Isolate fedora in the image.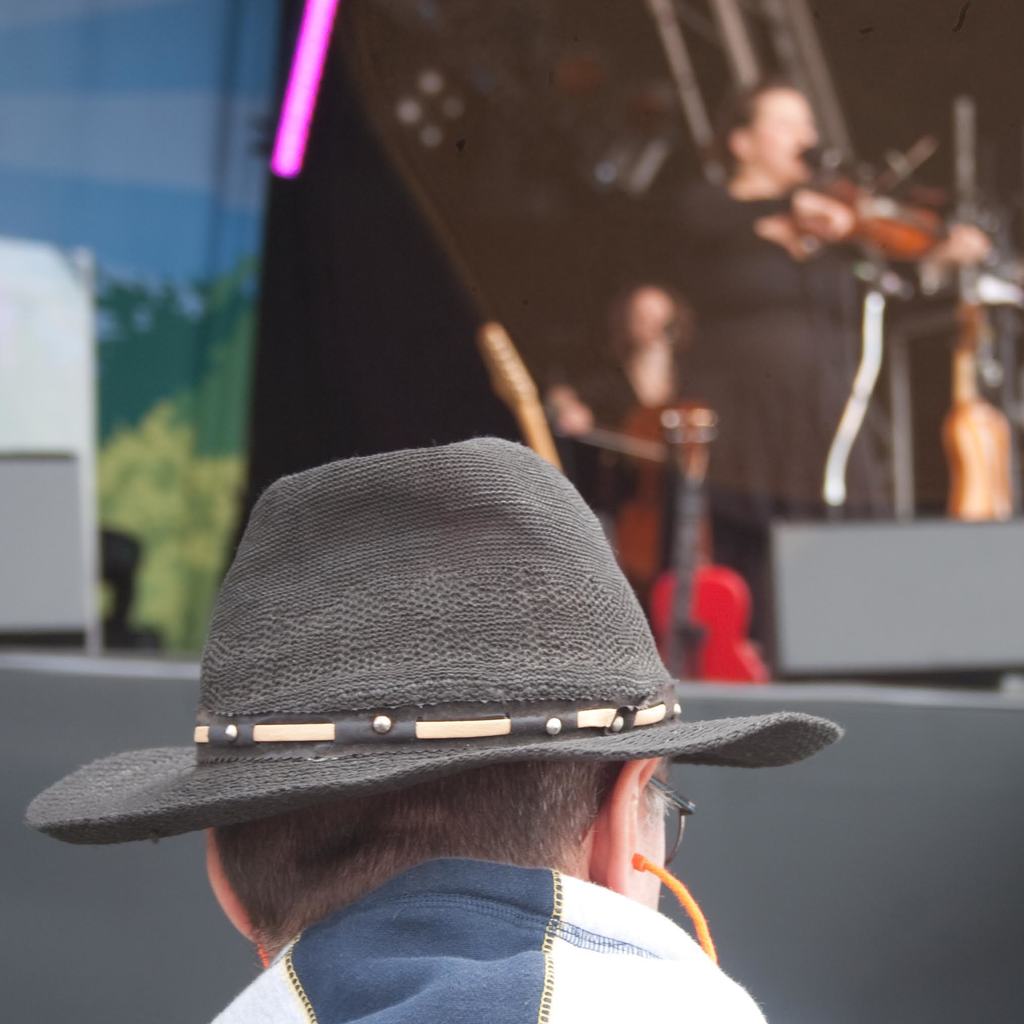
Isolated region: bbox=(13, 438, 834, 850).
